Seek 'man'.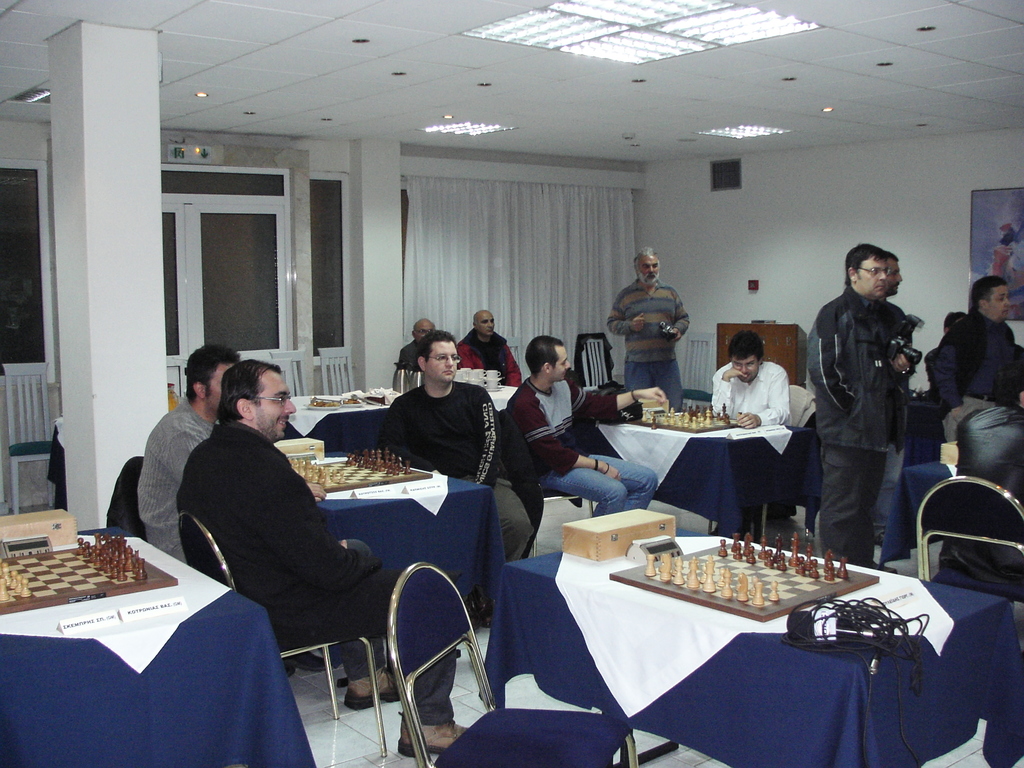
bbox=(936, 352, 1023, 591).
